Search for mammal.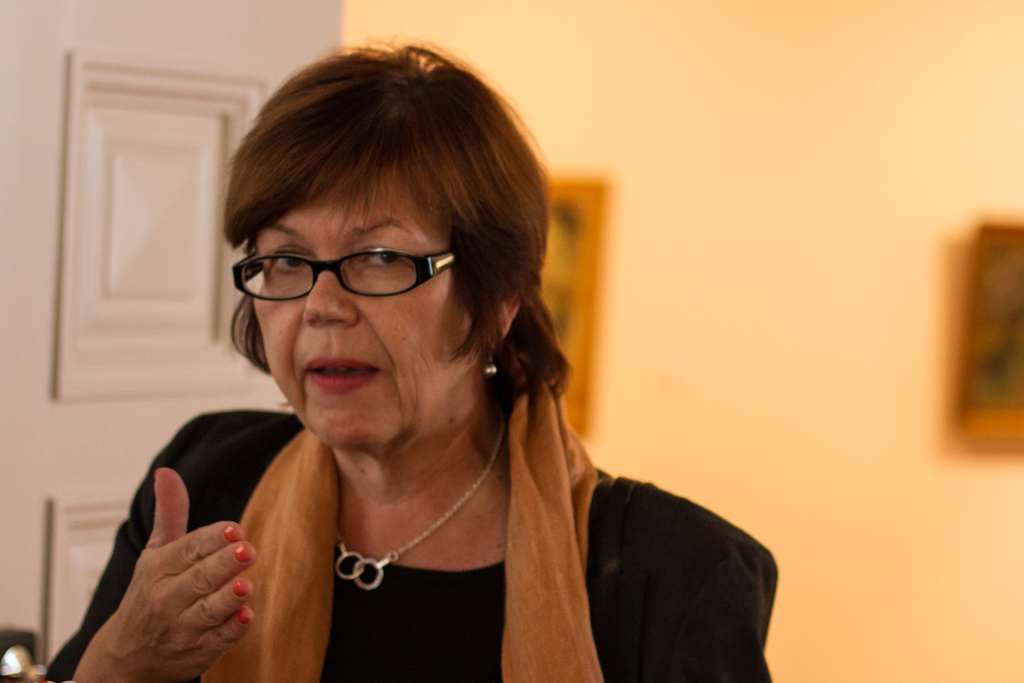
Found at 27,89,795,682.
